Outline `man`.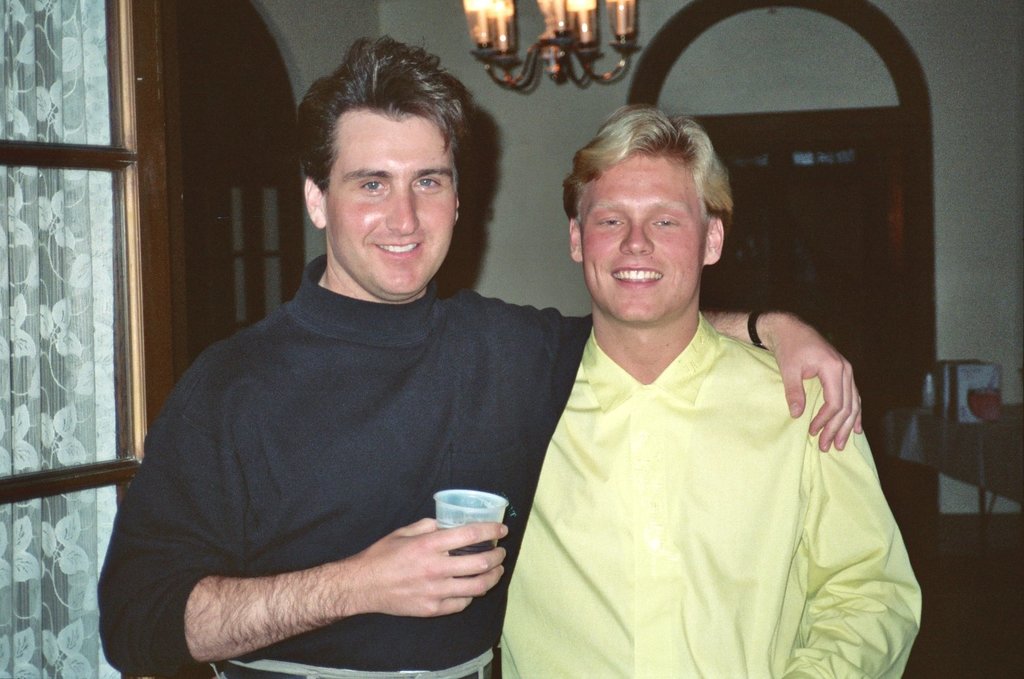
Outline: [93, 33, 862, 678].
